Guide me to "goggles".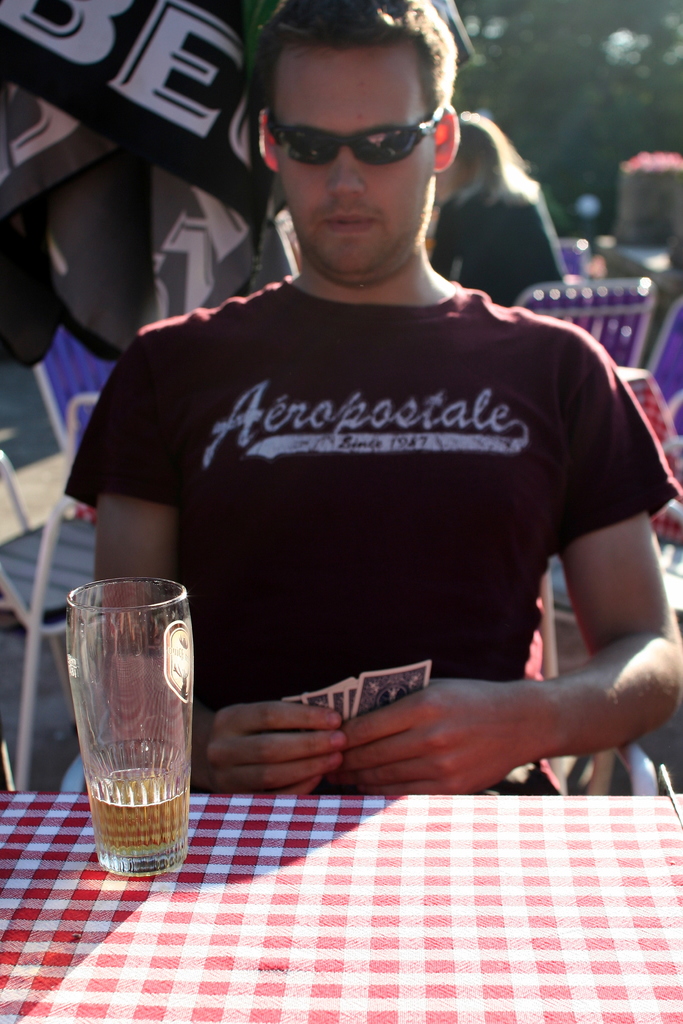
Guidance: BBox(276, 99, 444, 160).
